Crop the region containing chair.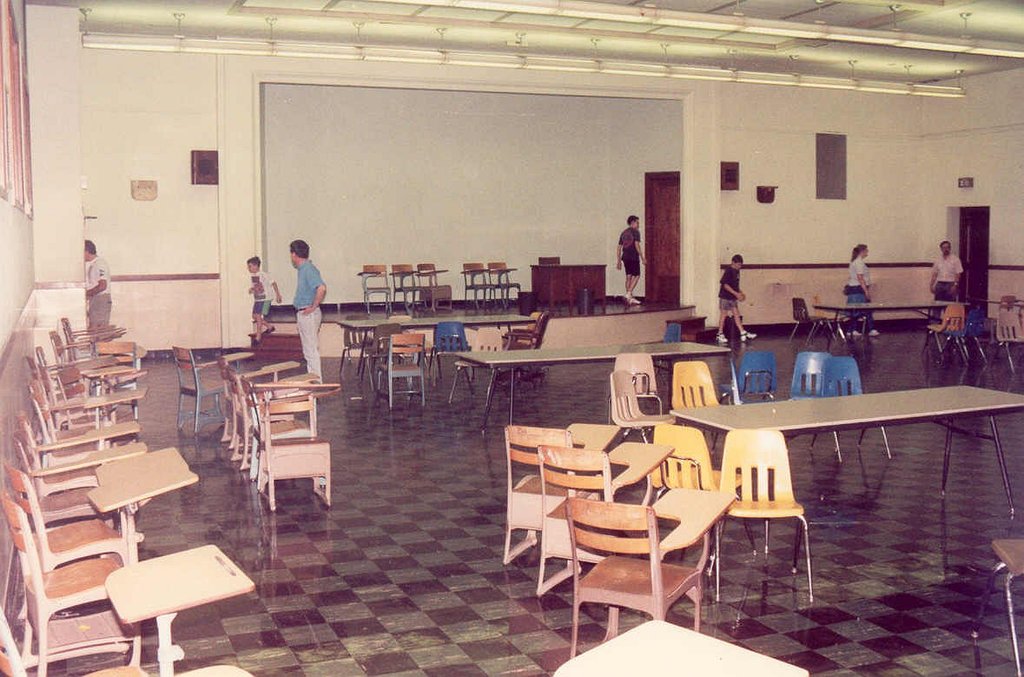
Crop region: box(787, 302, 831, 341).
